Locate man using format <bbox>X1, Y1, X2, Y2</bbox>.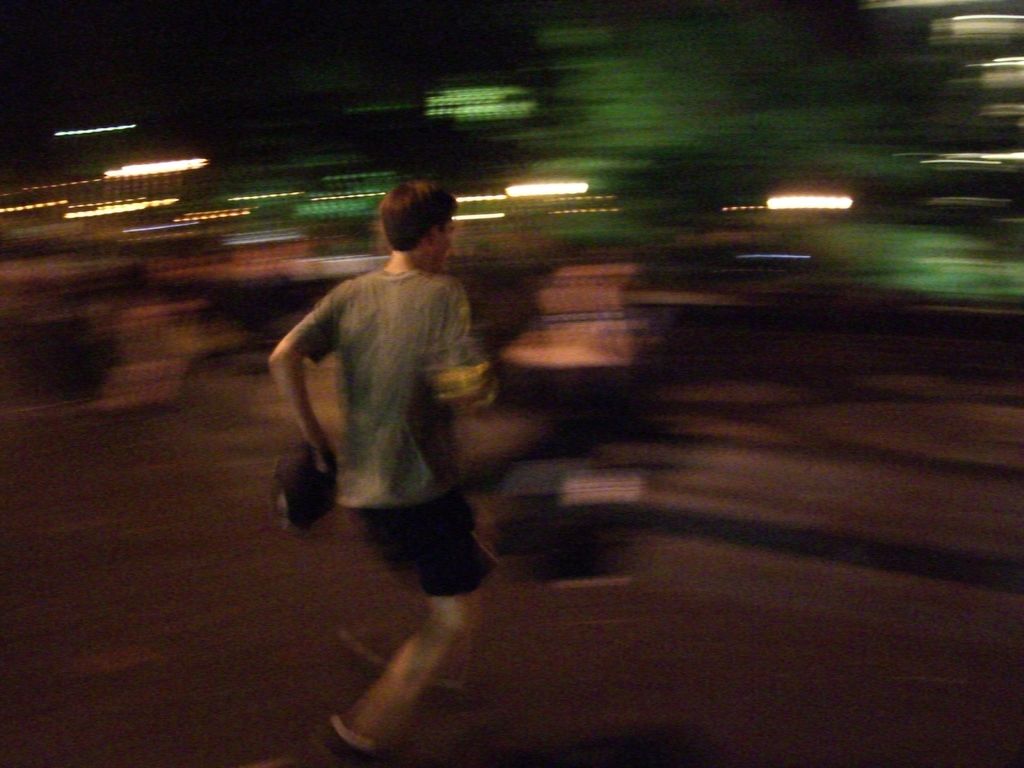
<bbox>273, 180, 499, 761</bbox>.
